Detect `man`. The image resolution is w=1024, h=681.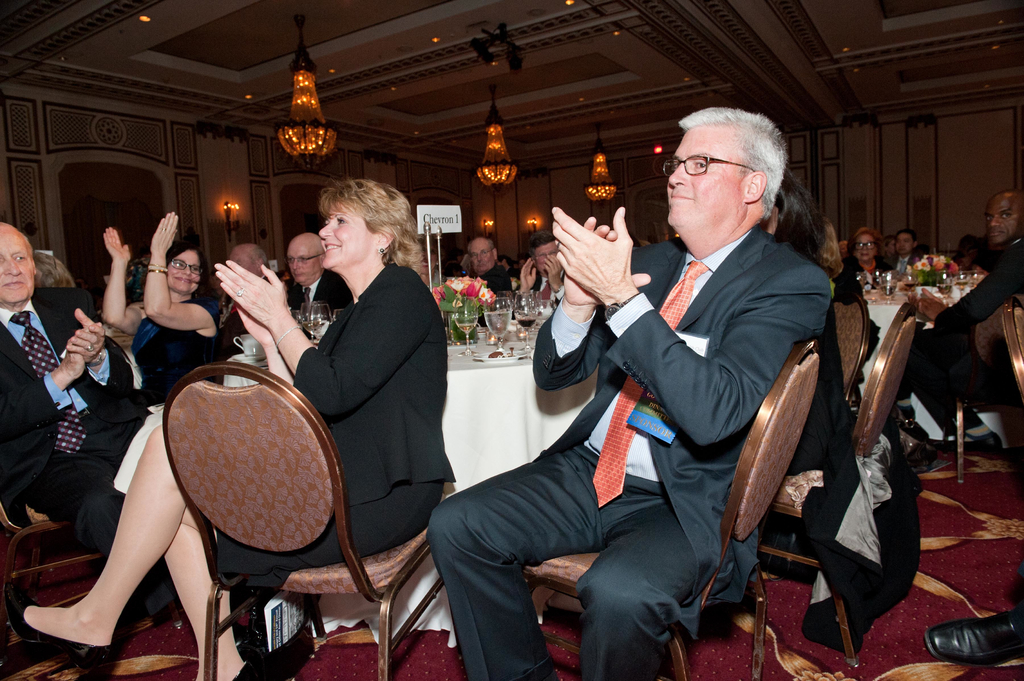
x1=930 y1=193 x2=1023 y2=456.
